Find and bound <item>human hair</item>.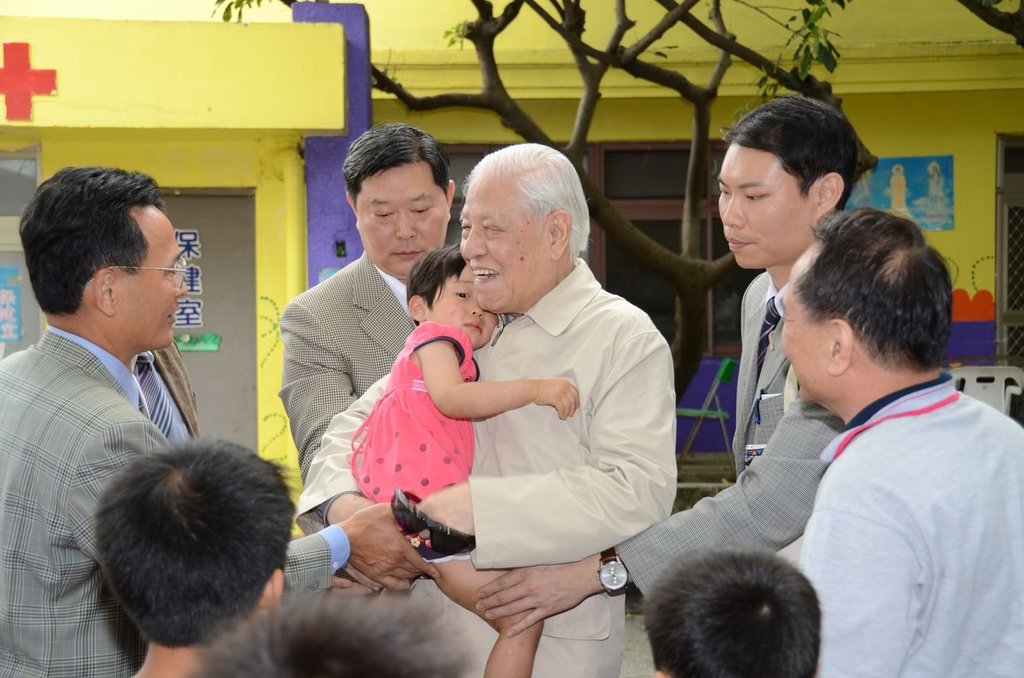
Bound: {"left": 460, "top": 141, "right": 596, "bottom": 266}.
